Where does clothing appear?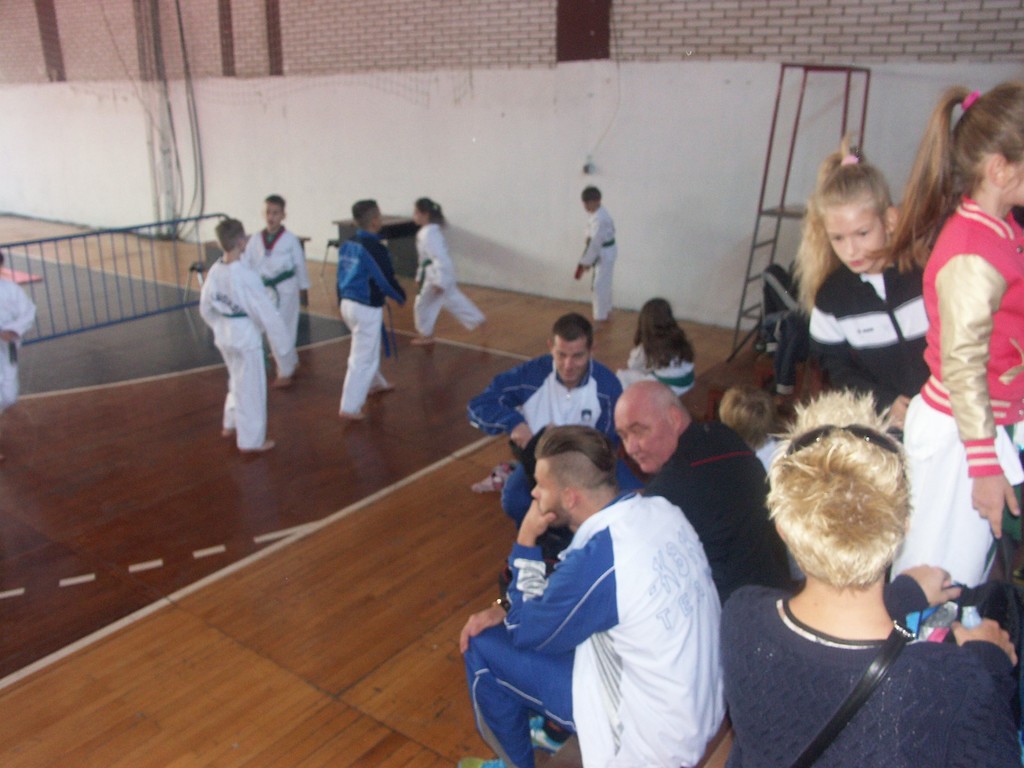
Appears at {"x1": 242, "y1": 230, "x2": 315, "y2": 351}.
